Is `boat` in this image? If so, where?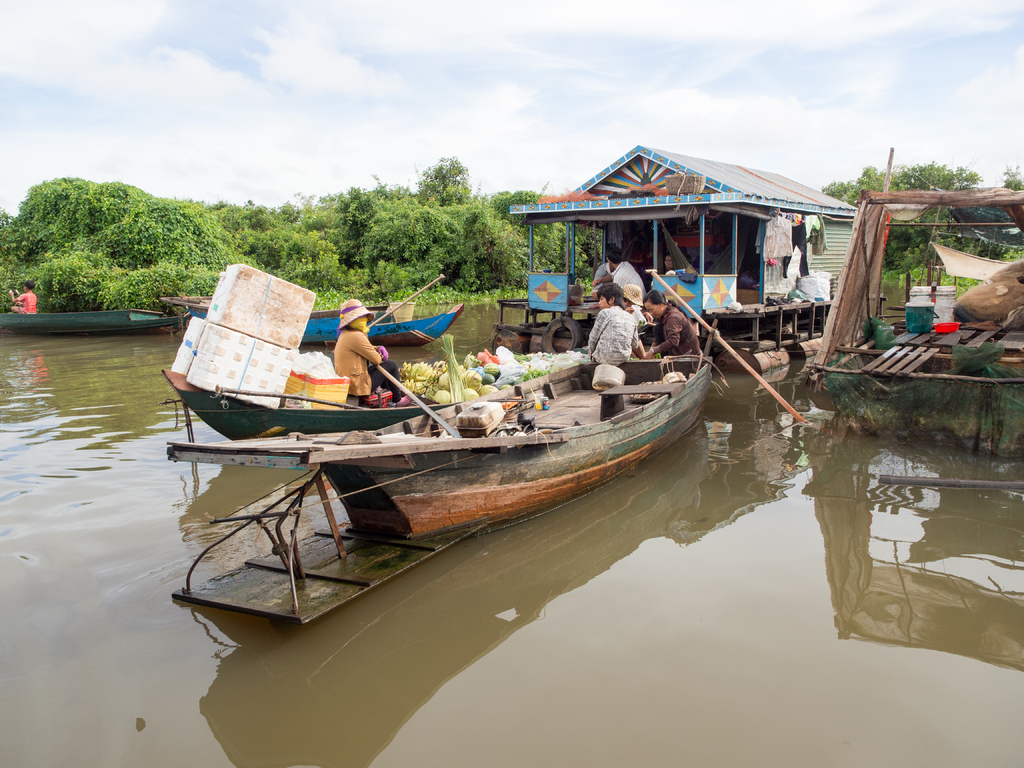
Yes, at 148, 216, 731, 610.
